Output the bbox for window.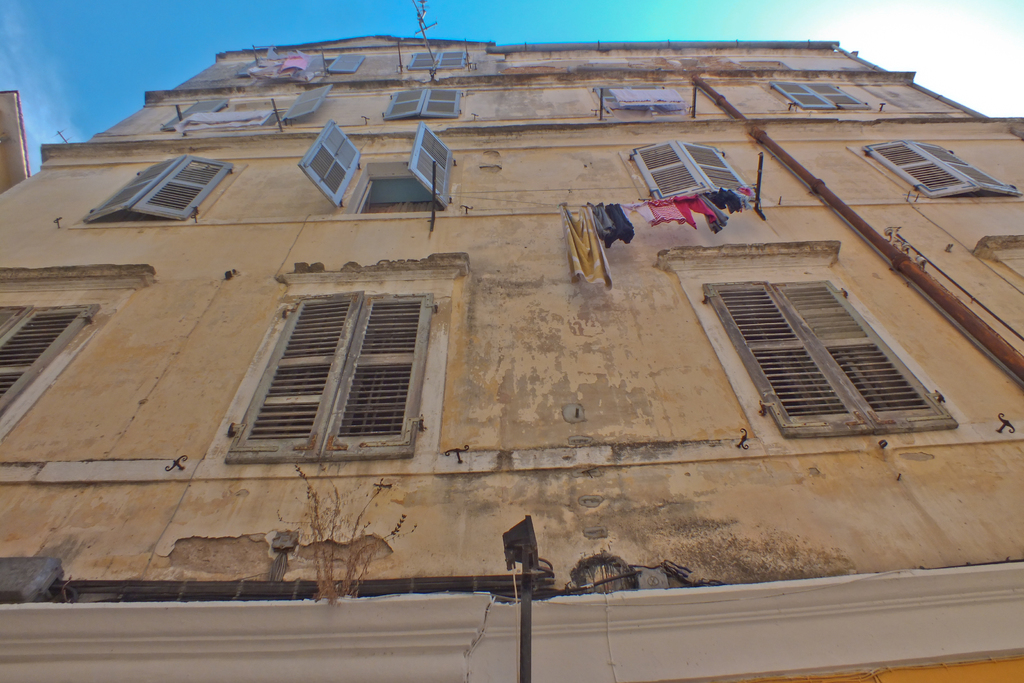
<box>414,47,471,74</box>.
